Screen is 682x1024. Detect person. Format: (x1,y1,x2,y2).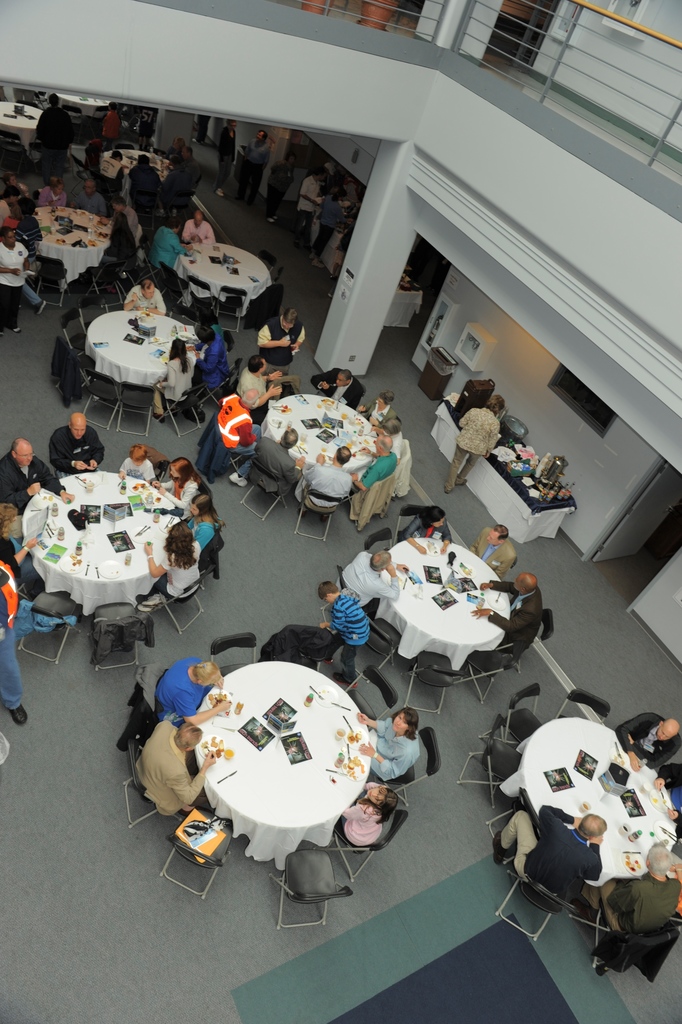
(396,503,467,558).
